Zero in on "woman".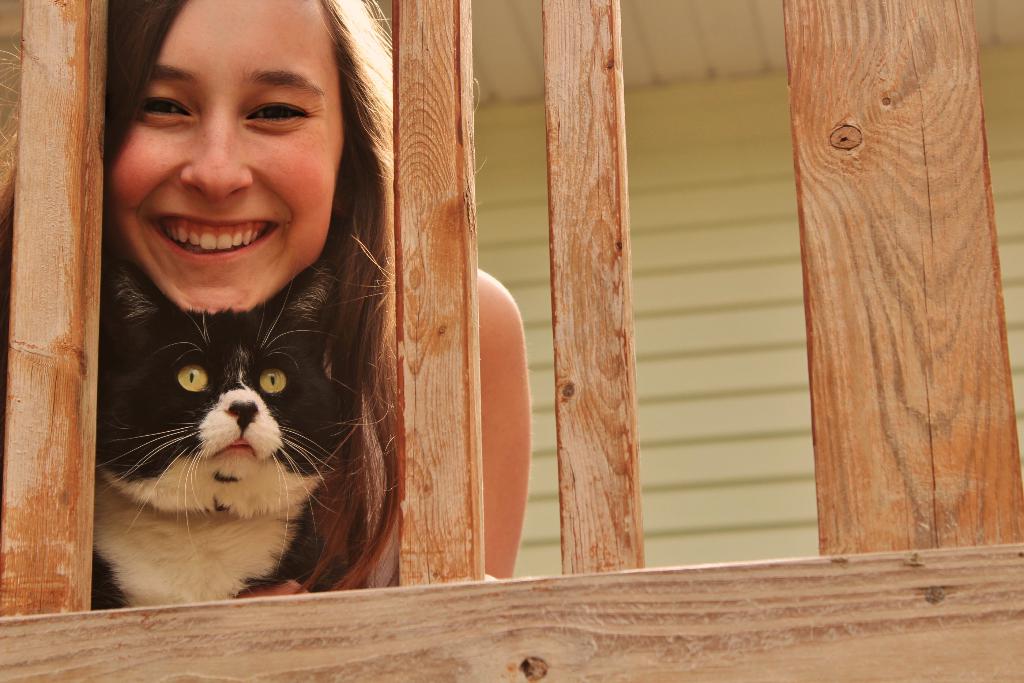
Zeroed in: l=40, t=33, r=477, b=602.
